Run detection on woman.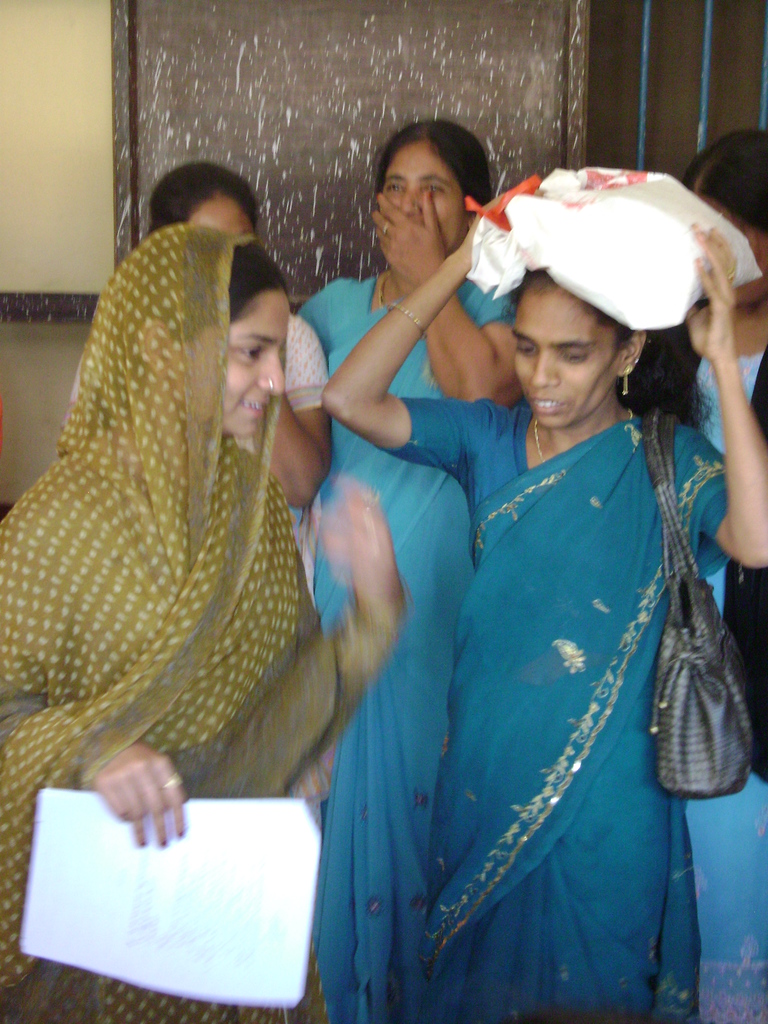
Result: locate(65, 166, 338, 529).
